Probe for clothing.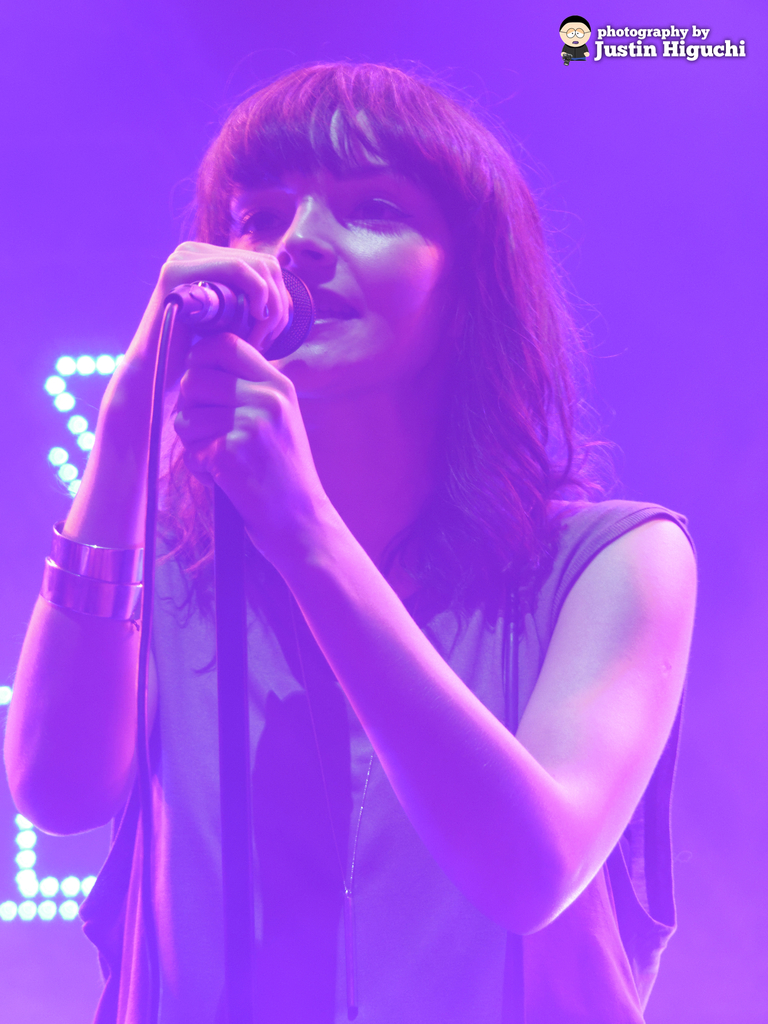
Probe result: 85,426,756,960.
